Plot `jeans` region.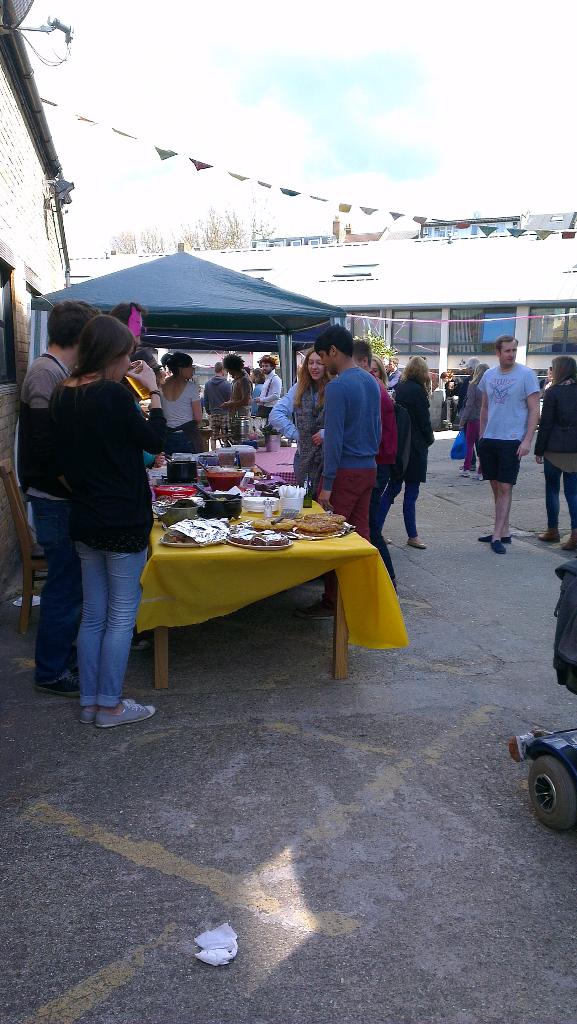
Plotted at crop(541, 458, 576, 535).
